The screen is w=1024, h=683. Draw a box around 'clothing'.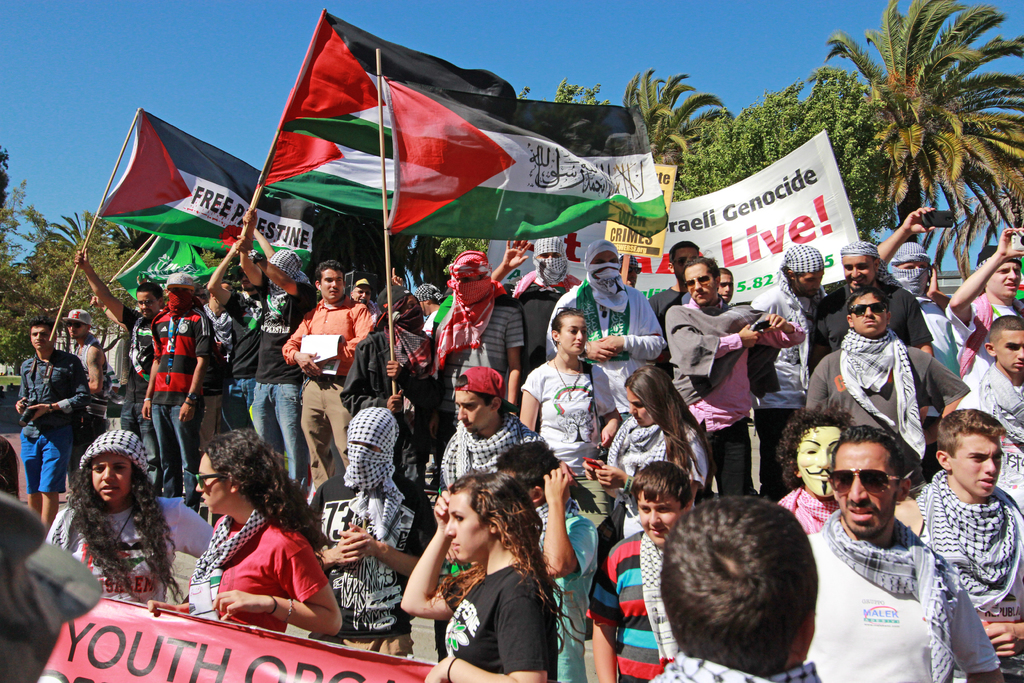
(811,277,929,362).
